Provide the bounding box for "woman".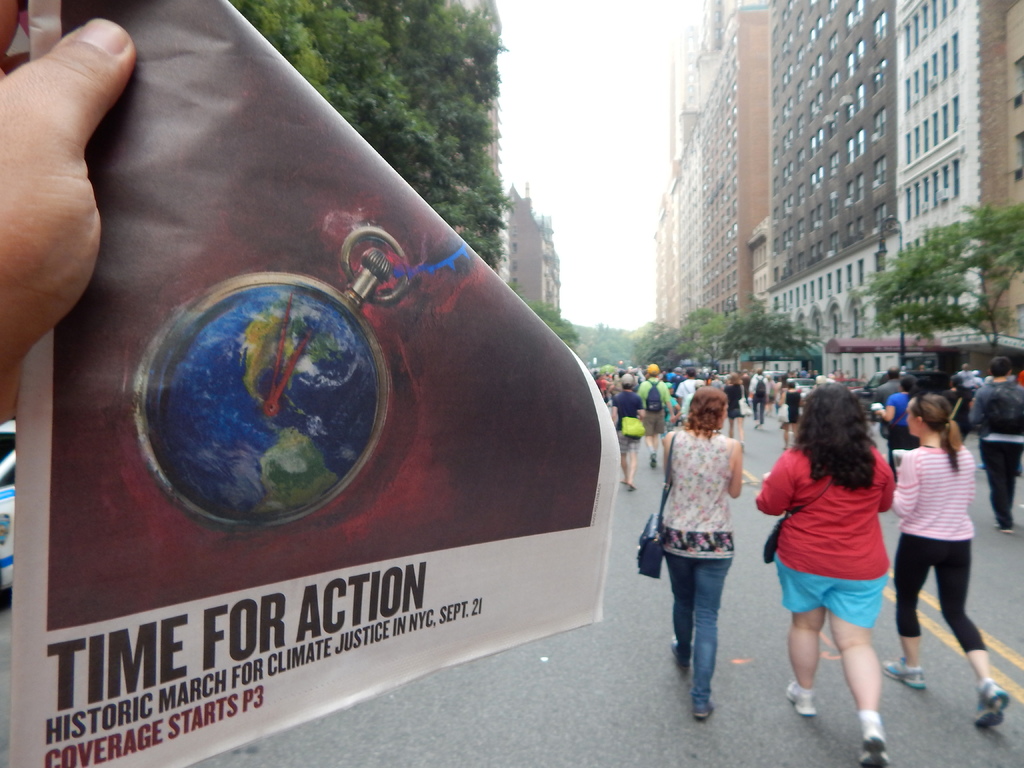
select_region(874, 393, 1011, 730).
